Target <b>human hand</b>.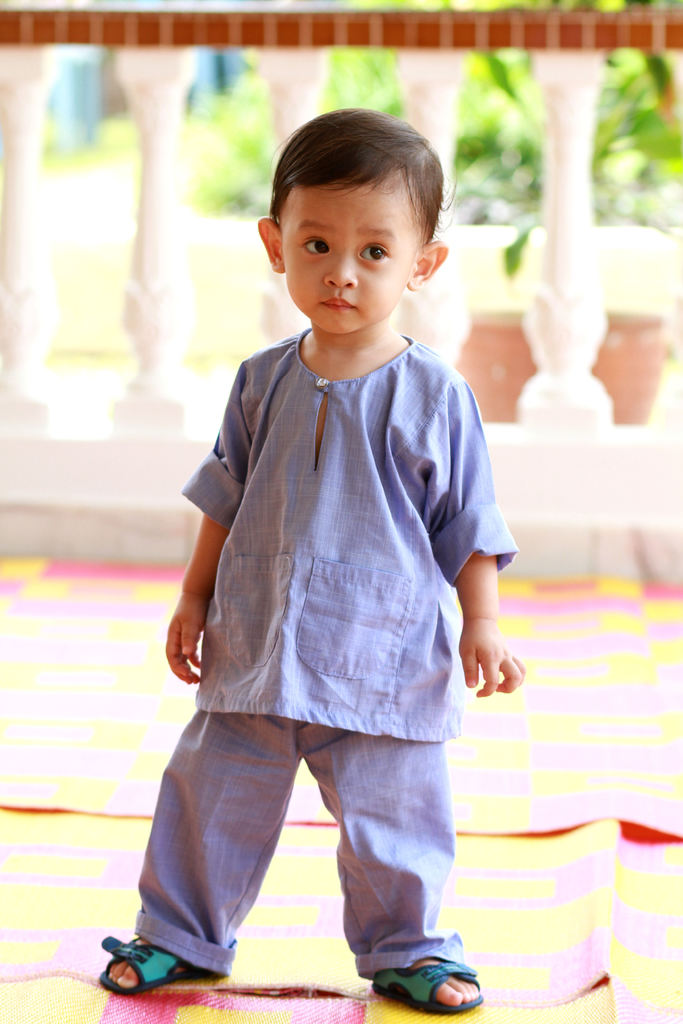
Target region: detection(454, 577, 529, 726).
